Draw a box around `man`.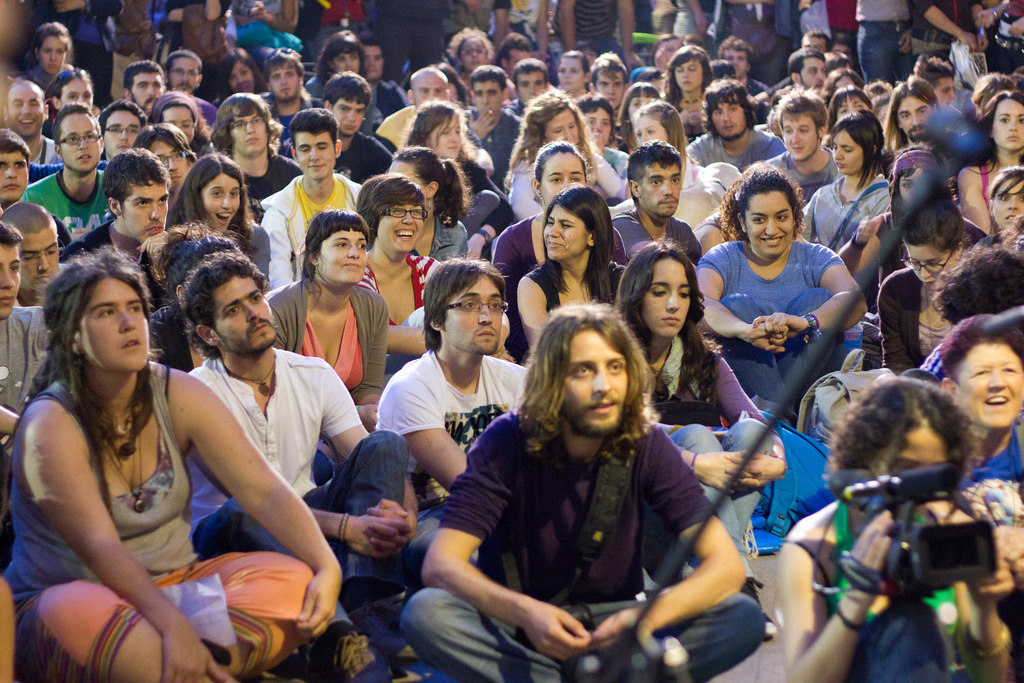
<region>294, 69, 395, 169</region>.
